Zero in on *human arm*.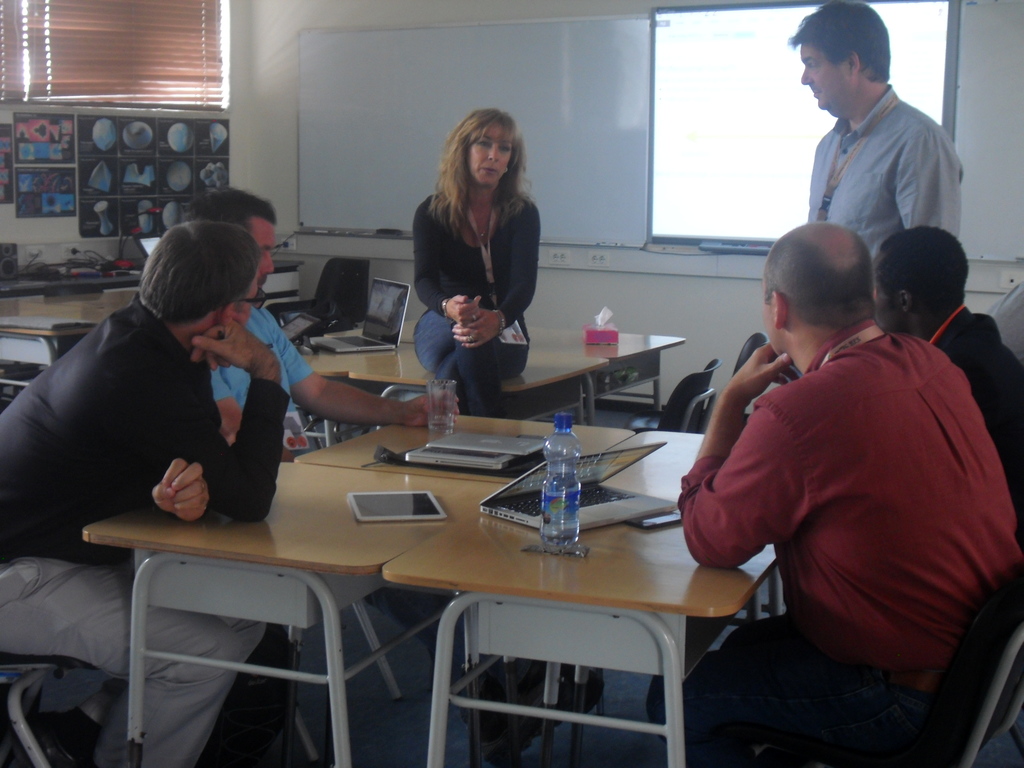
Zeroed in: x1=141 y1=321 x2=287 y2=529.
